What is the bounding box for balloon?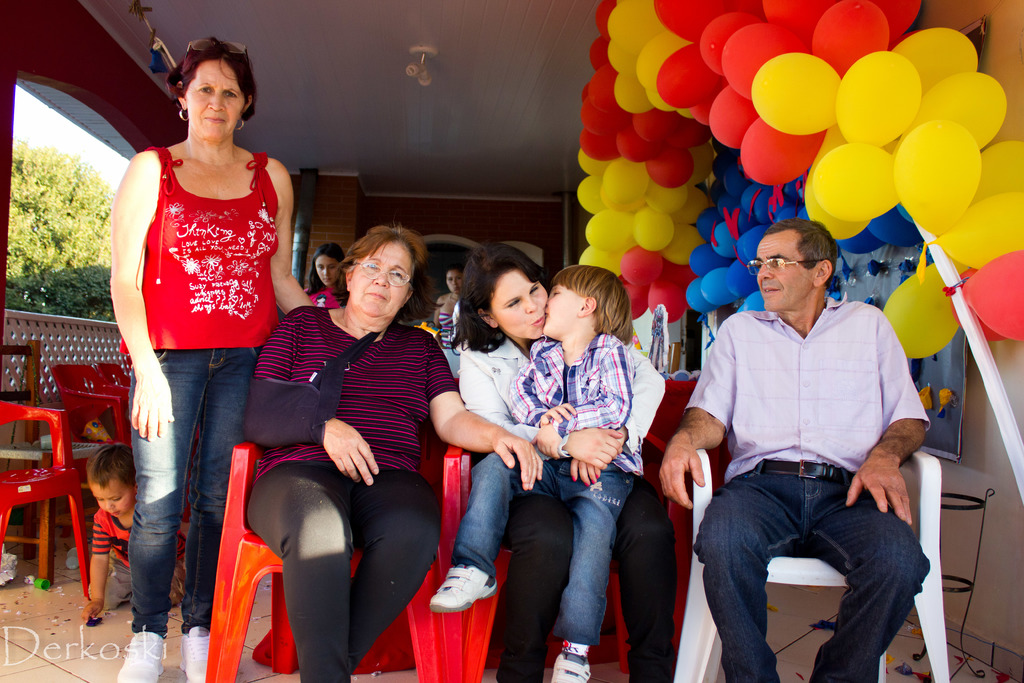
box=[597, 188, 648, 208].
